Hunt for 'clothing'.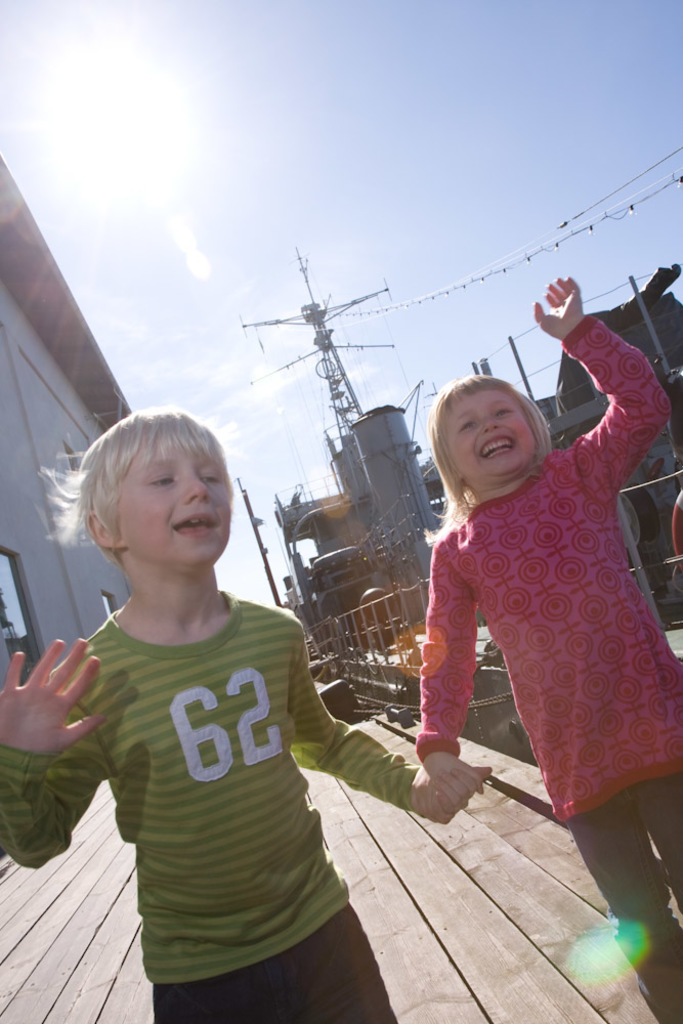
Hunted down at 0/588/424/1023.
